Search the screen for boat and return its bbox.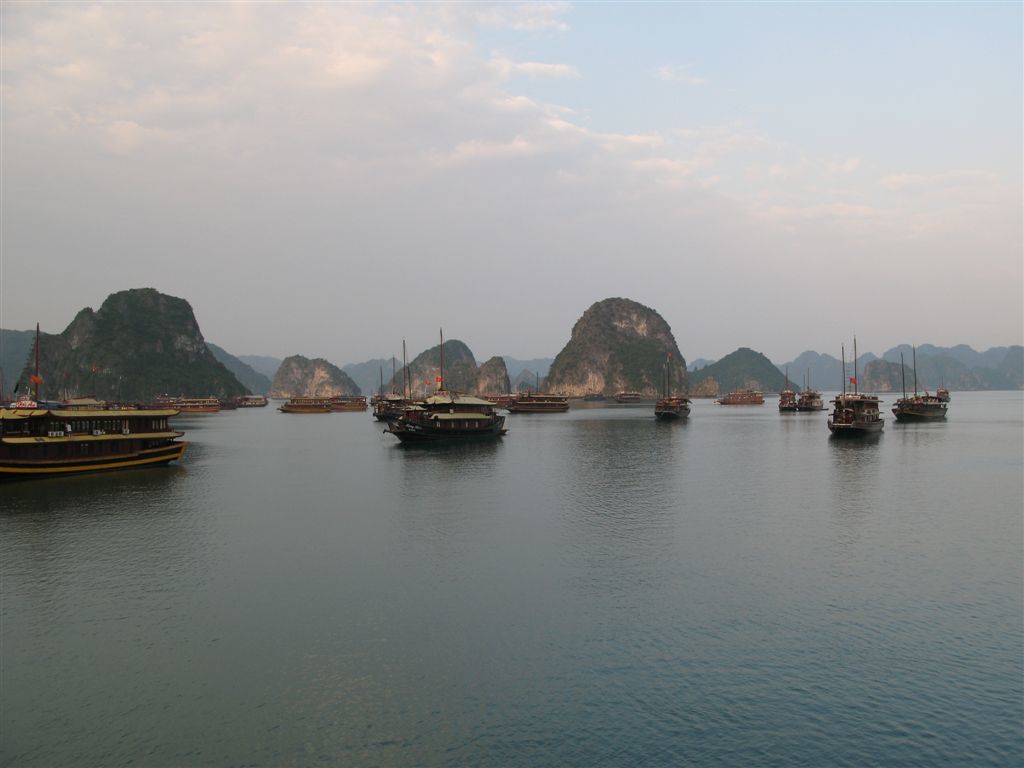
Found: bbox=[407, 330, 488, 411].
